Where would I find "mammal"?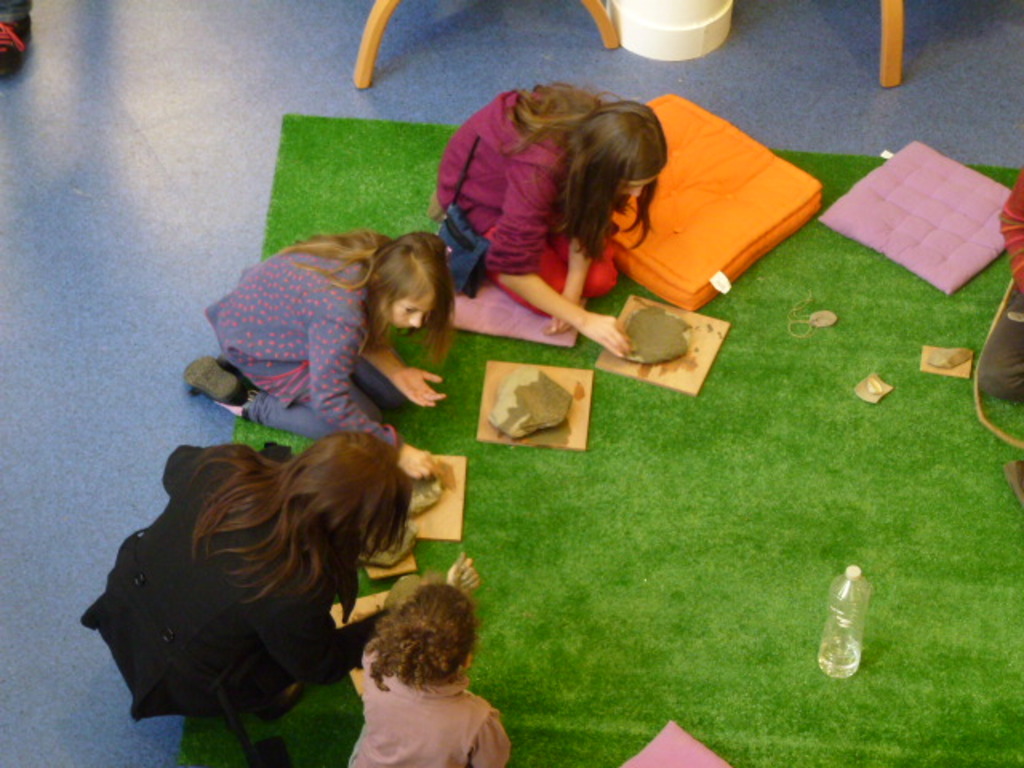
At (left=314, top=578, right=514, bottom=757).
